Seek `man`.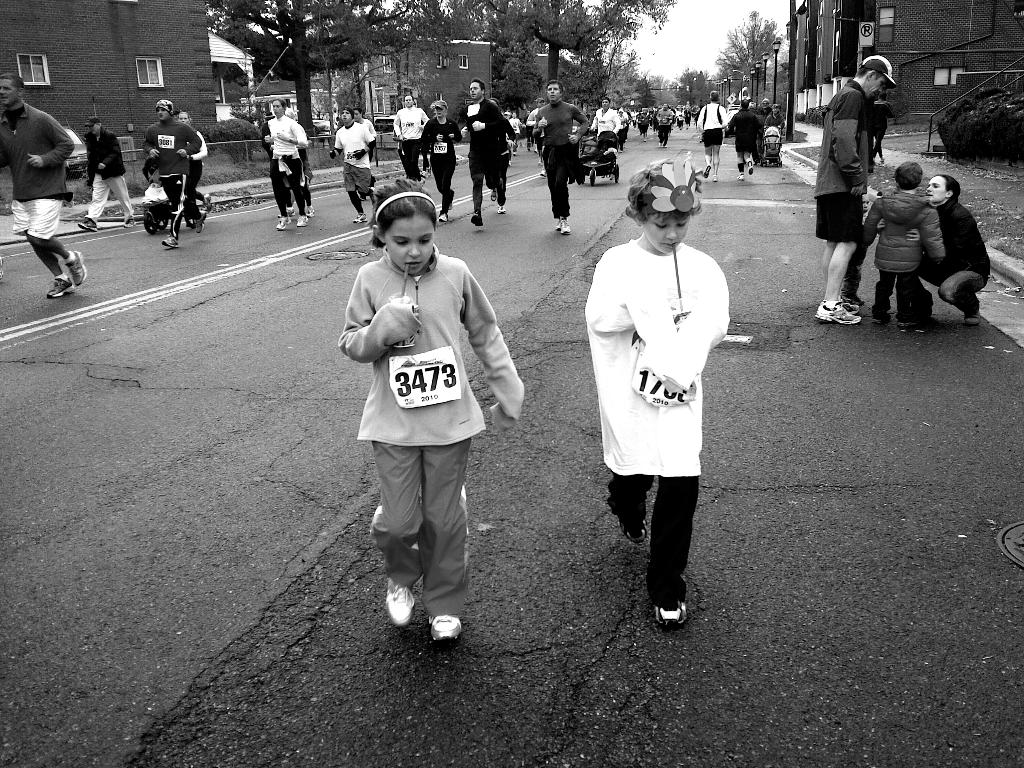
box=[393, 95, 430, 182].
